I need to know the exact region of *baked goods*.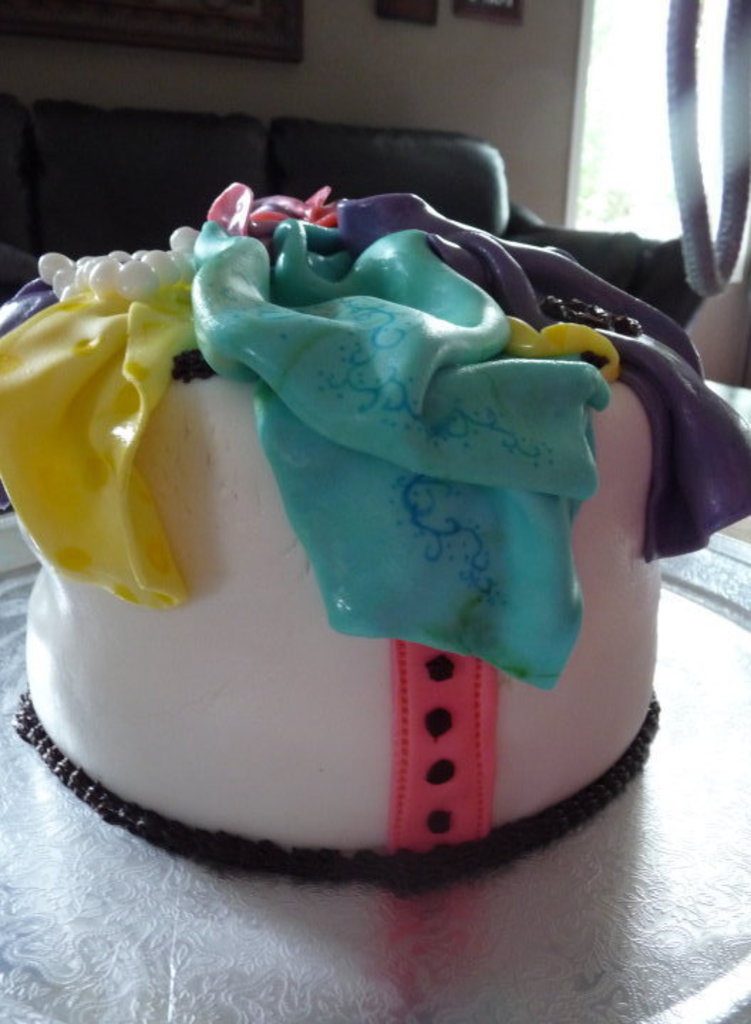
Region: 0,175,750,892.
